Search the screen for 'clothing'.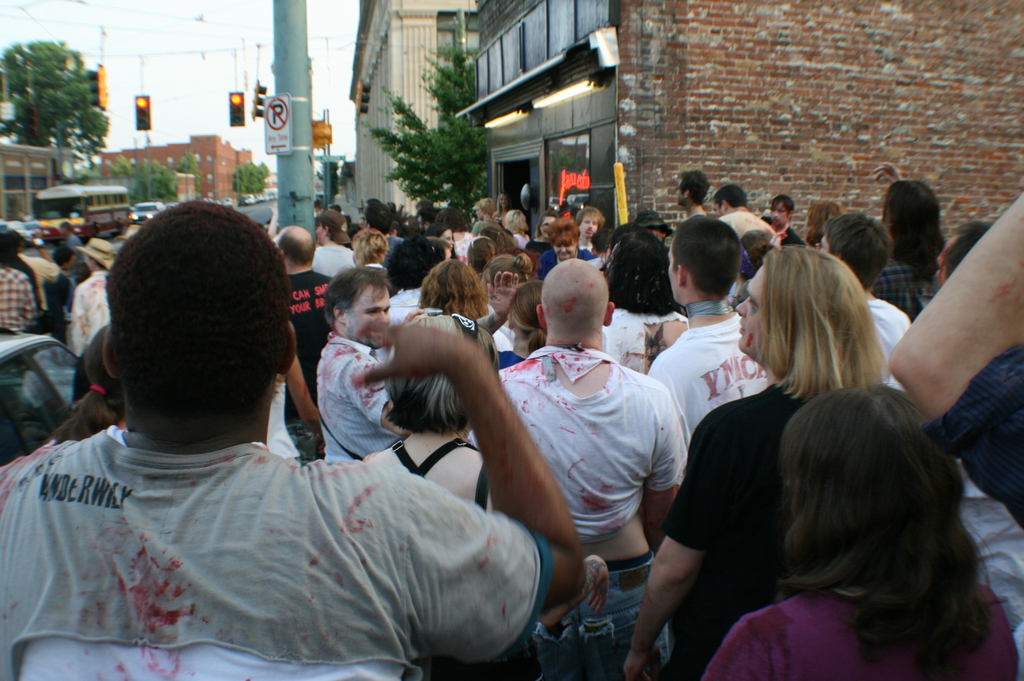
Found at rect(470, 212, 494, 238).
